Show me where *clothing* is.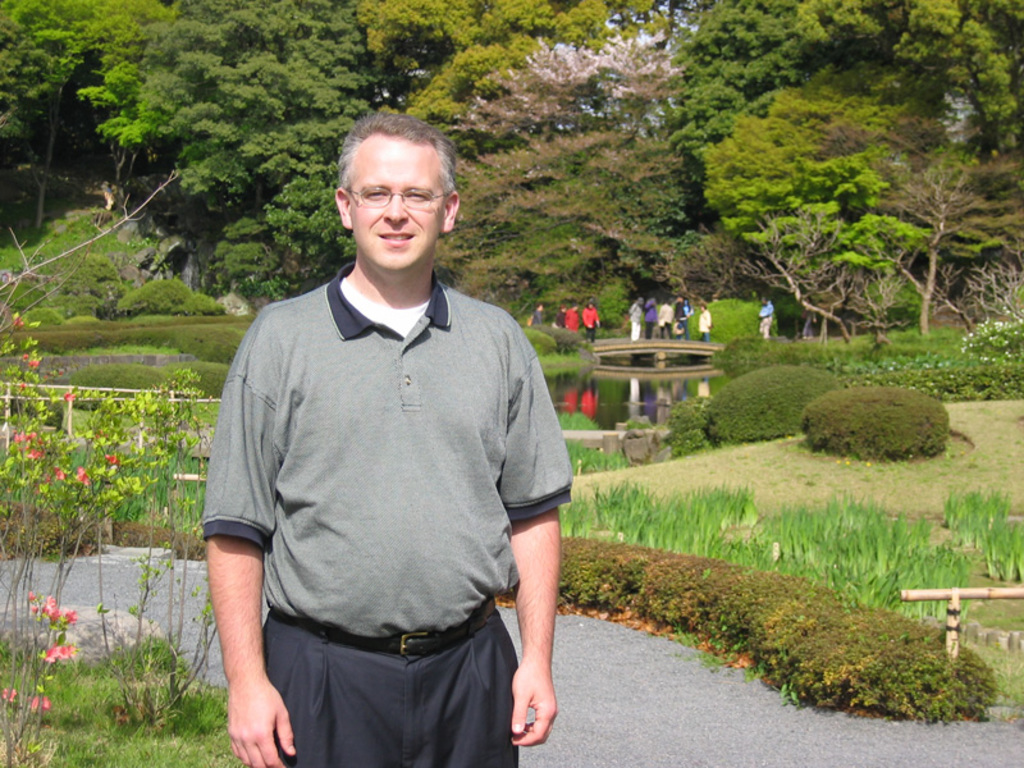
*clothing* is at [804, 303, 817, 337].
